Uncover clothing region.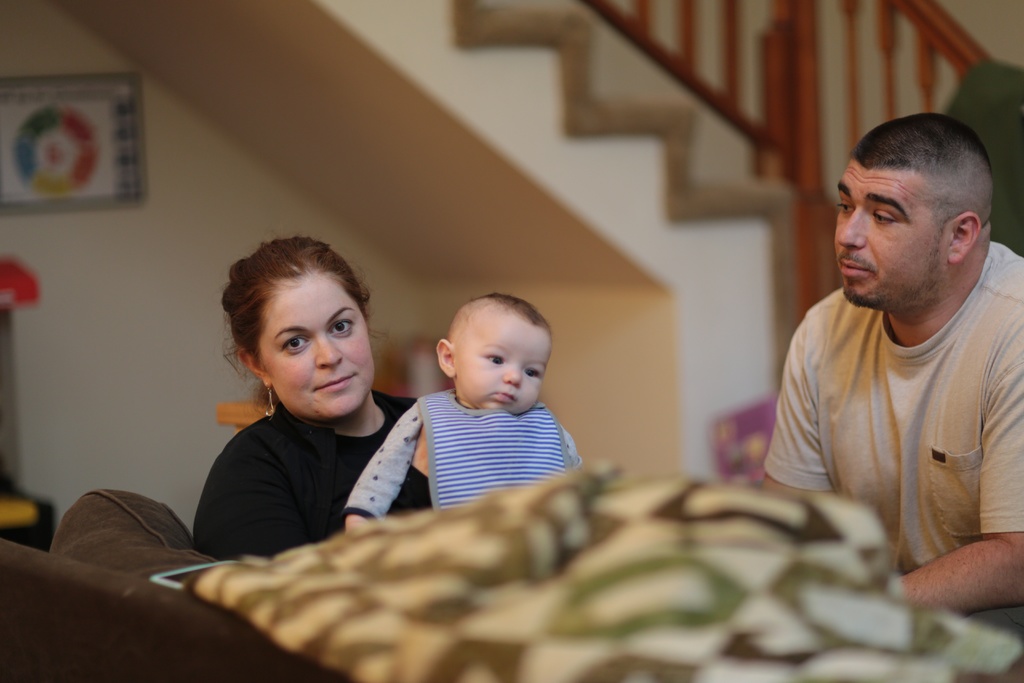
Uncovered: [196, 395, 433, 570].
